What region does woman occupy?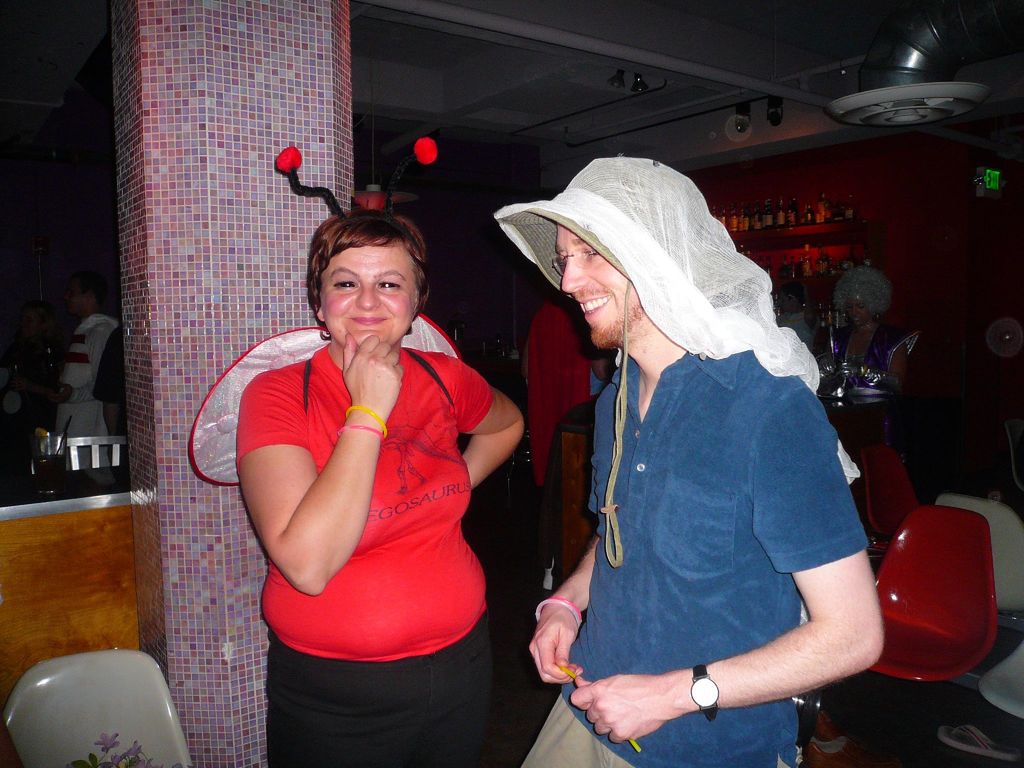
x1=179 y1=141 x2=533 y2=767.
